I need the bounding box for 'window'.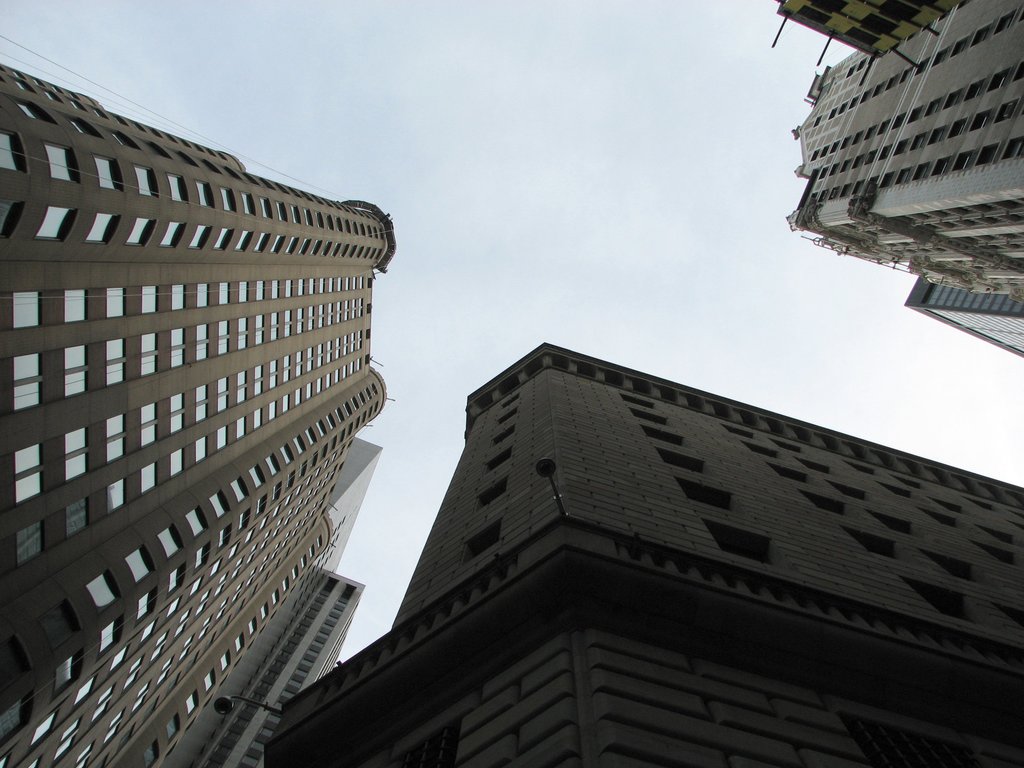
Here it is: <box>970,536,1023,563</box>.
